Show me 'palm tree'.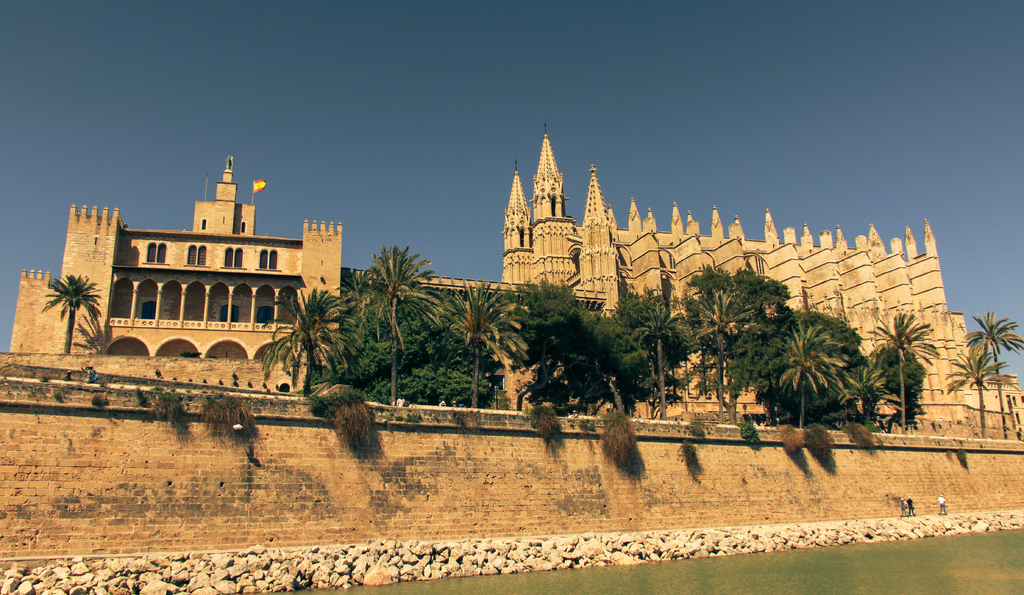
'palm tree' is here: bbox=(248, 280, 343, 412).
